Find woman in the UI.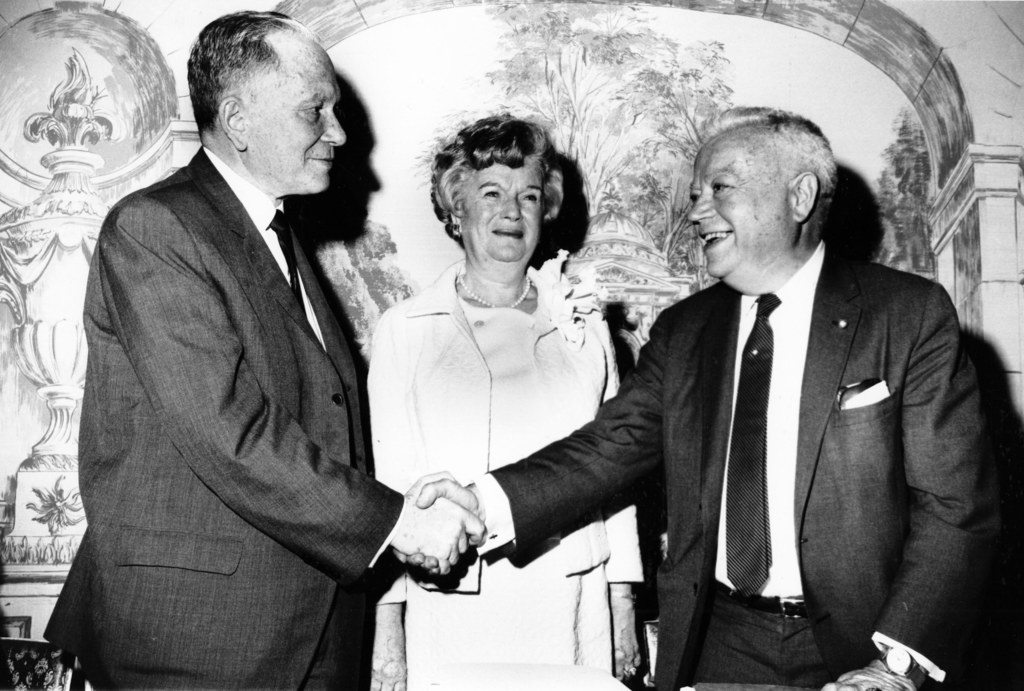
UI element at <region>365, 113, 650, 690</region>.
